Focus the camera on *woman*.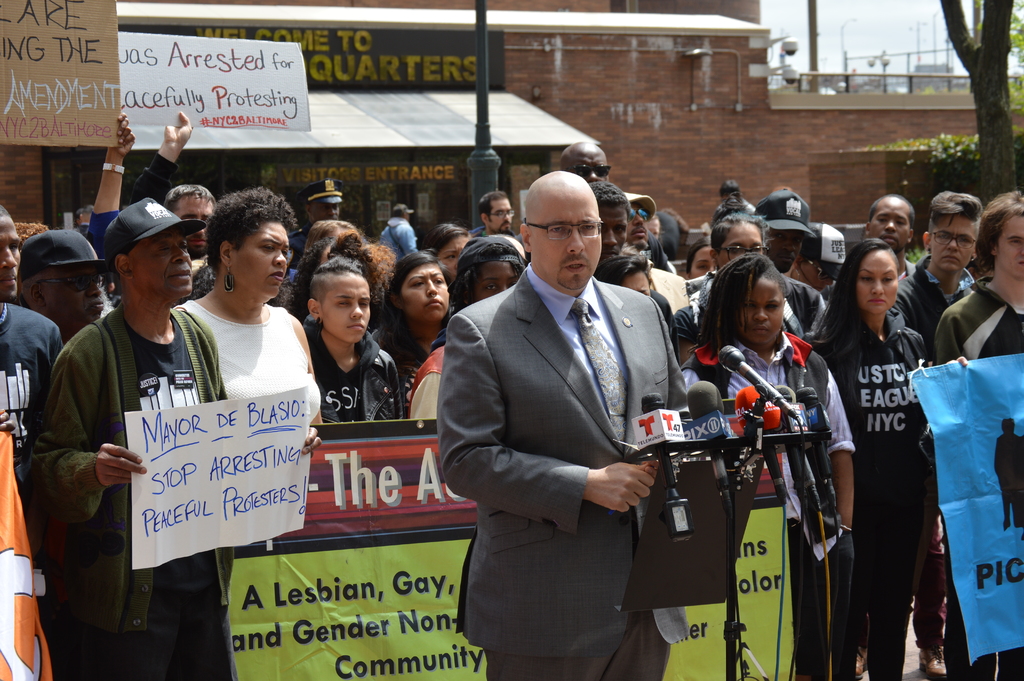
Focus region: 829 211 961 680.
